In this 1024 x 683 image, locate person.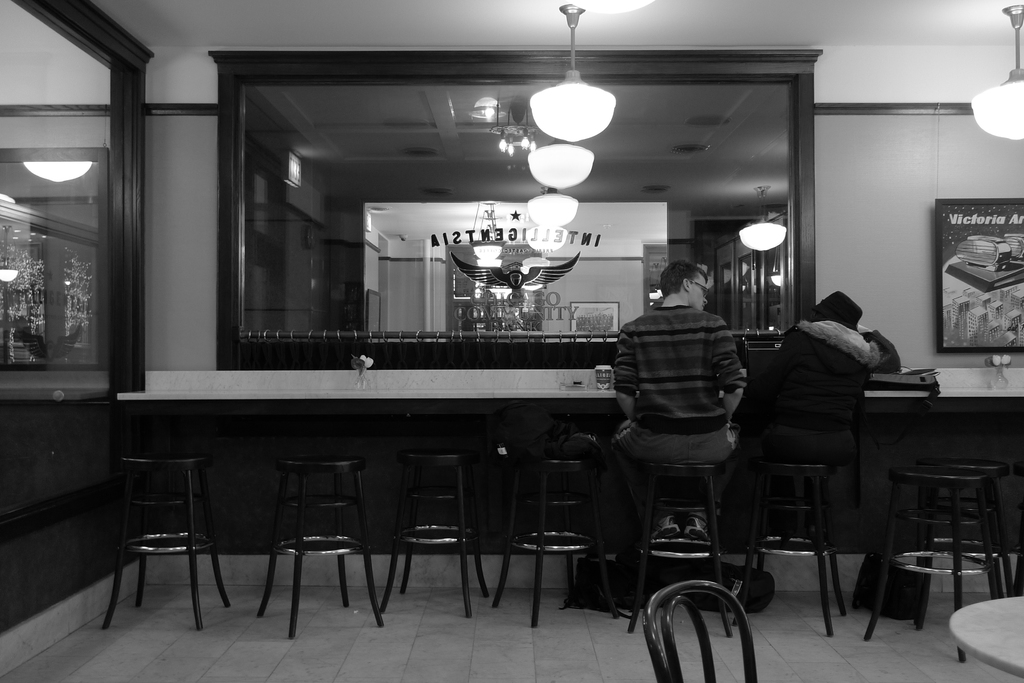
Bounding box: <region>612, 253, 755, 544</region>.
